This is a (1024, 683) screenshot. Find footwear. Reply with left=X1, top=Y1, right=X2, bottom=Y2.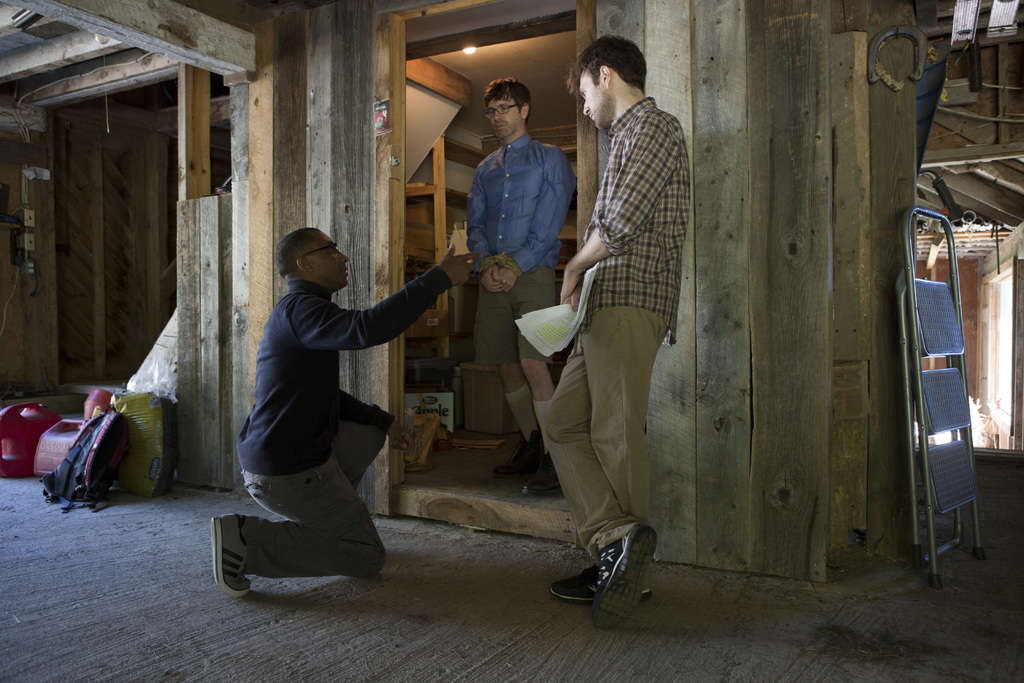
left=207, top=511, right=252, bottom=595.
